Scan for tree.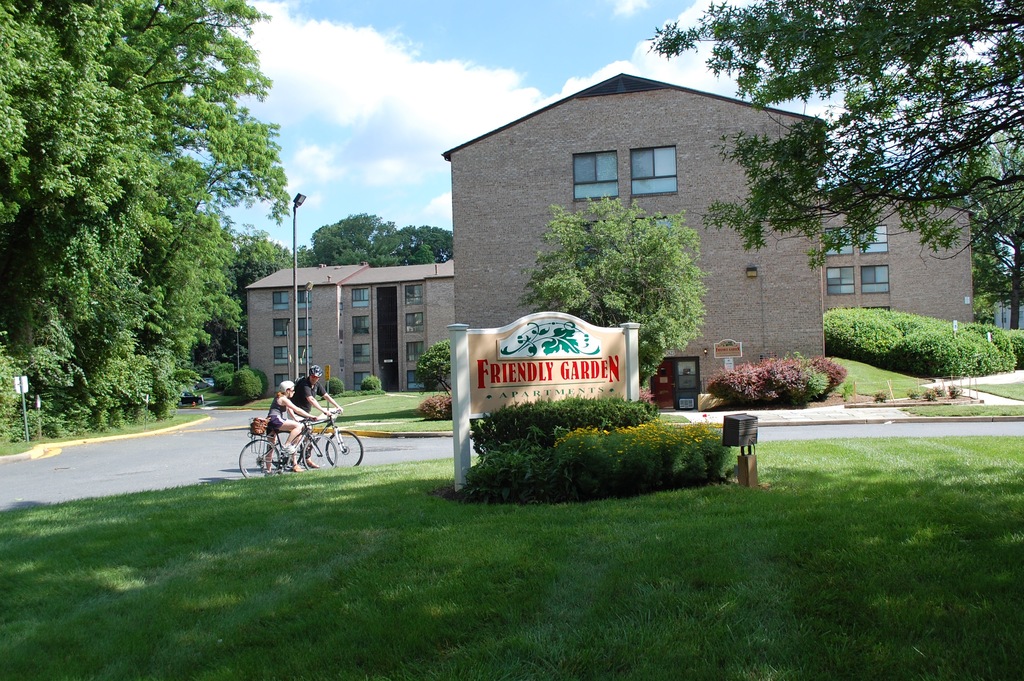
Scan result: {"x1": 514, "y1": 193, "x2": 719, "y2": 386}.
